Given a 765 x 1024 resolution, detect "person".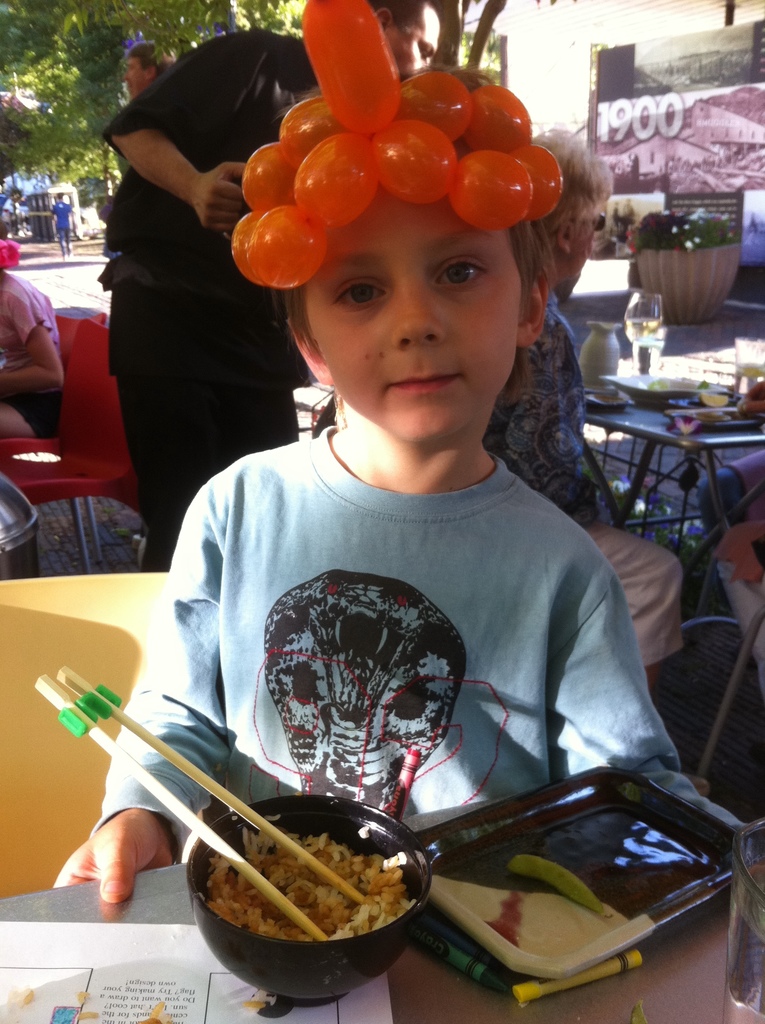
bbox=[0, 239, 64, 443].
